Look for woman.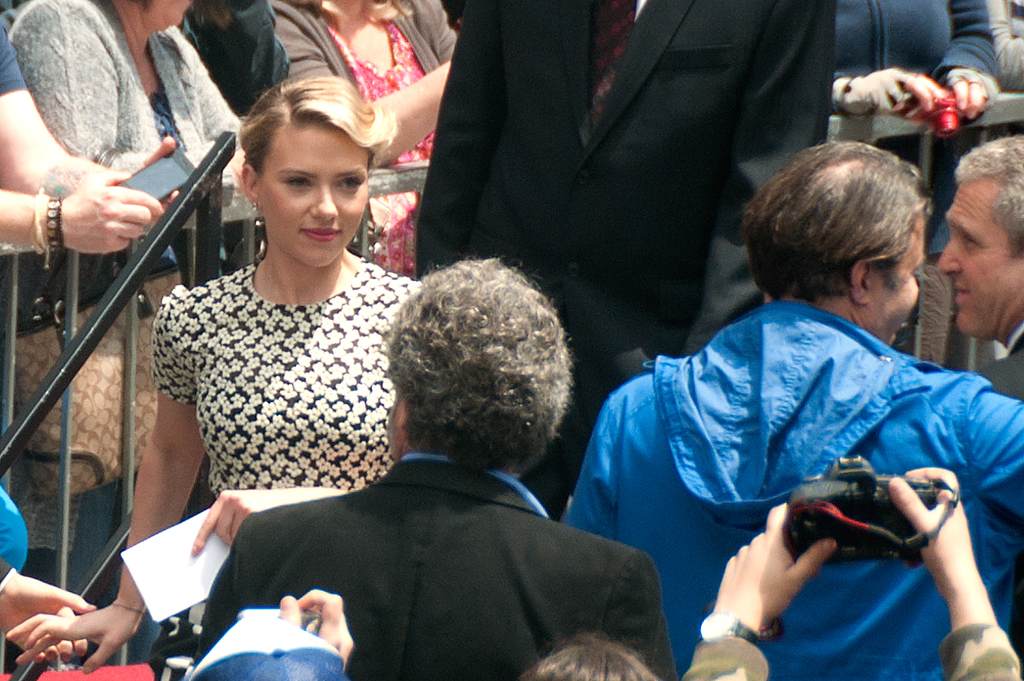
Found: <box>14,75,429,679</box>.
